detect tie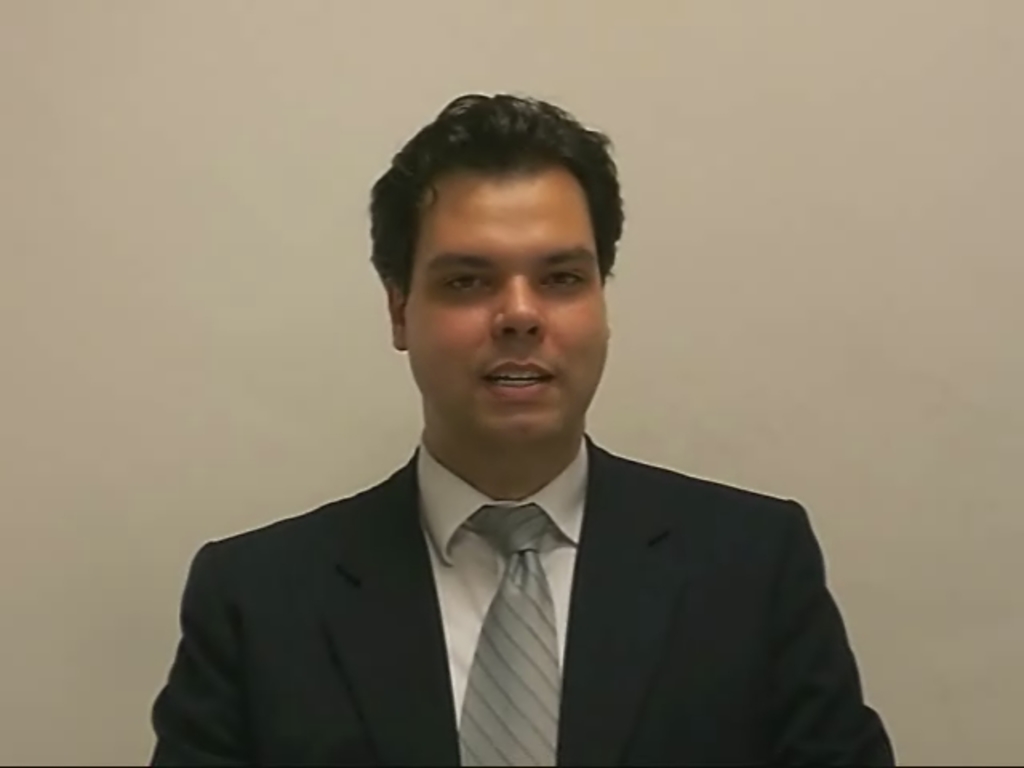
[456, 498, 558, 766]
